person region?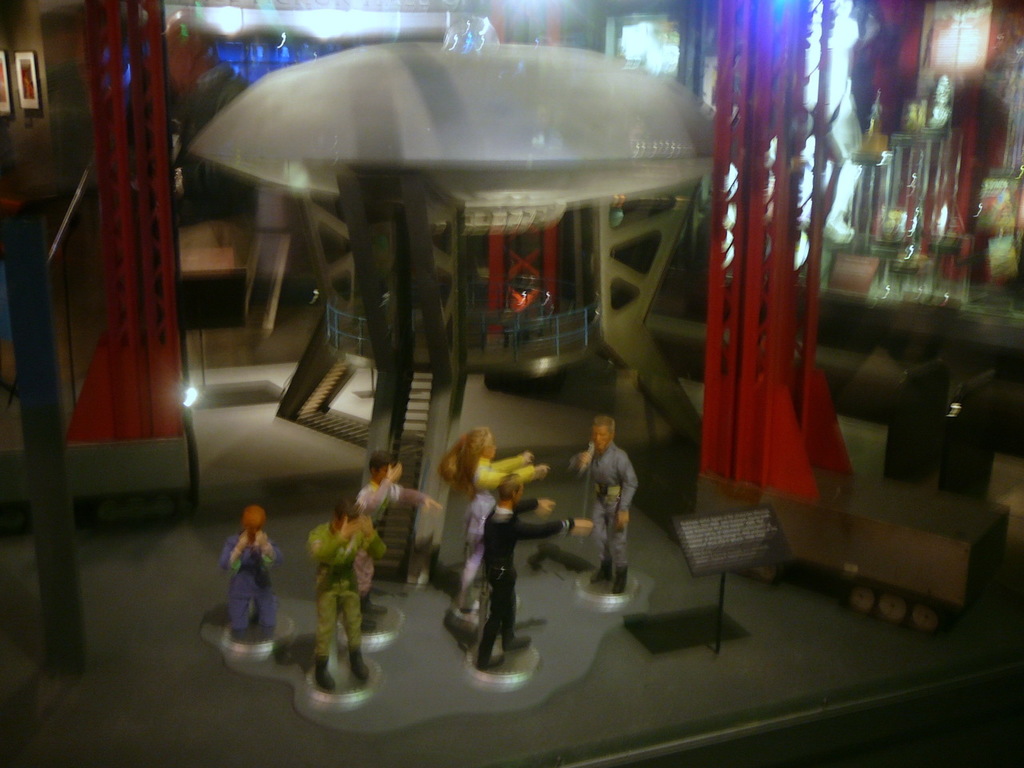
{"x1": 347, "y1": 455, "x2": 437, "y2": 620}
